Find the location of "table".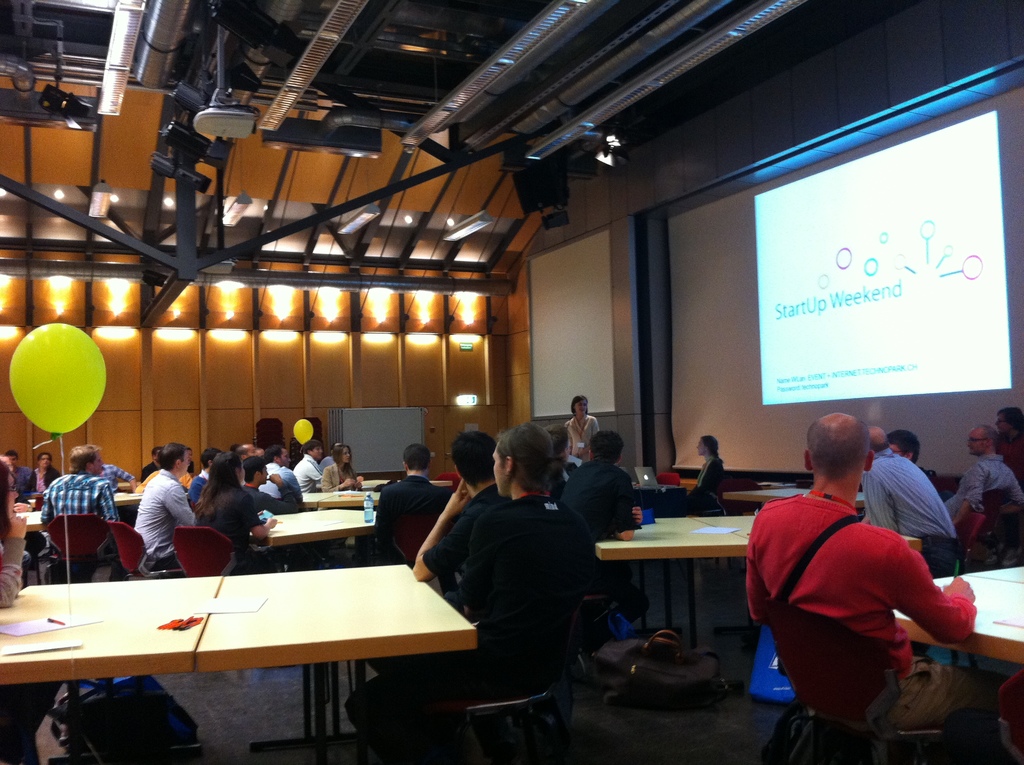
Location: [x1=114, y1=490, x2=149, y2=509].
